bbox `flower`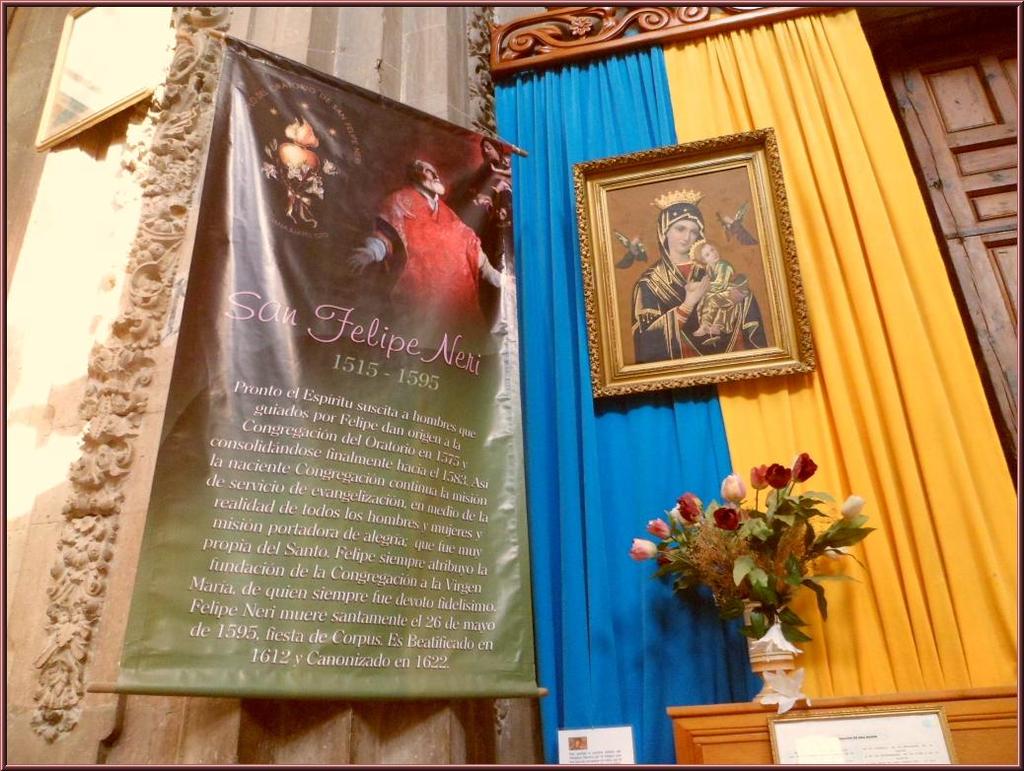
[751, 460, 770, 493]
